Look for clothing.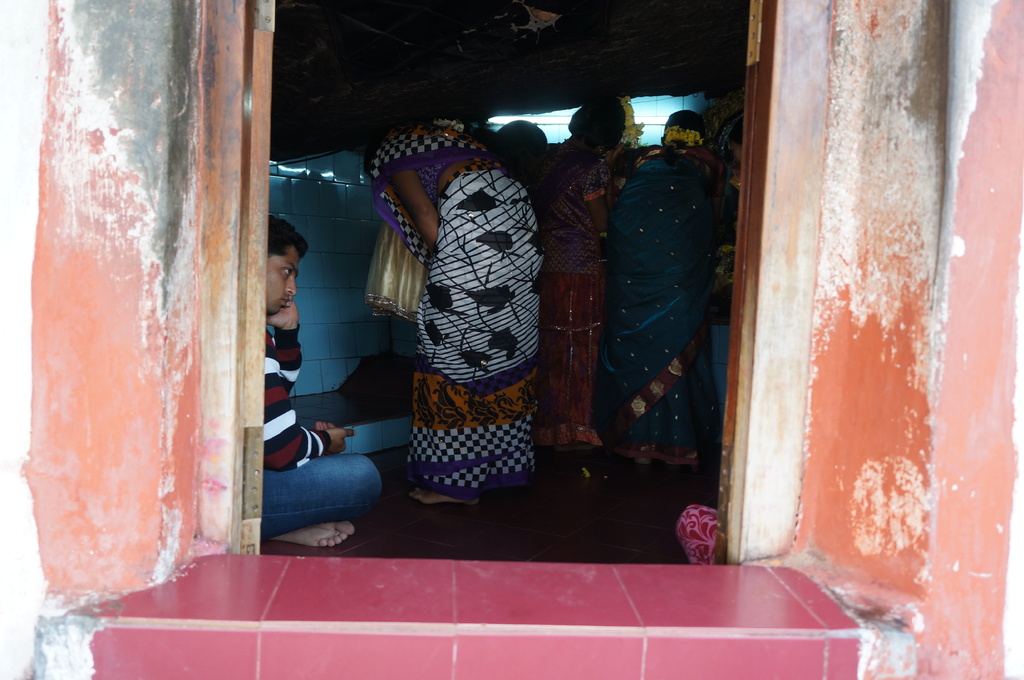
Found: detection(524, 148, 618, 460).
